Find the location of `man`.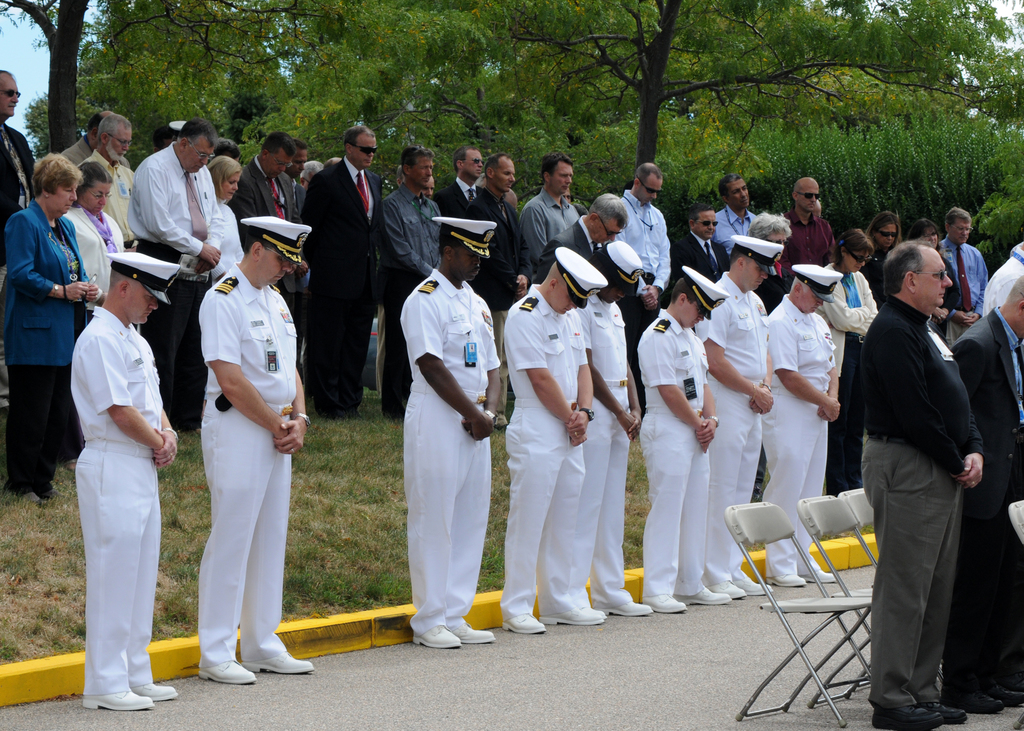
Location: x1=618, y1=153, x2=680, y2=417.
